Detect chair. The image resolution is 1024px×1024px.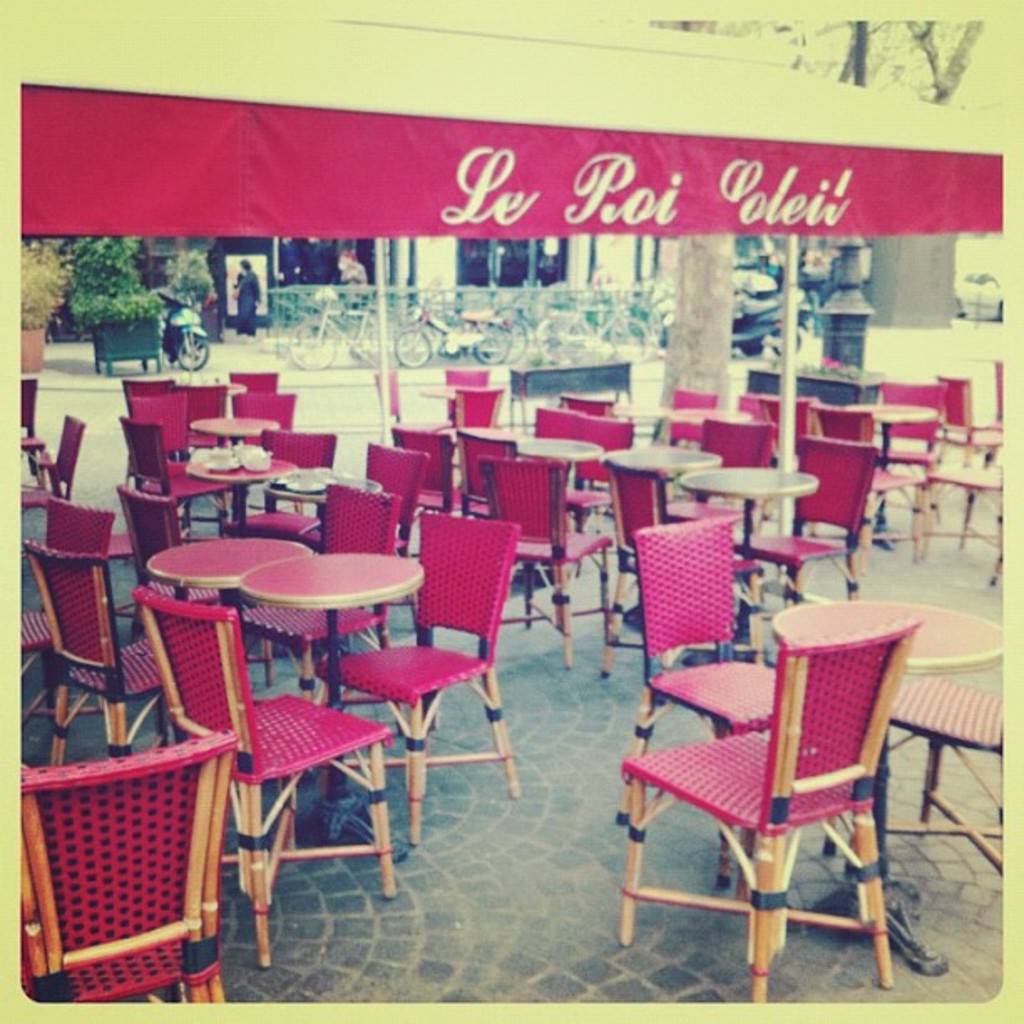
BBox(325, 499, 402, 604).
